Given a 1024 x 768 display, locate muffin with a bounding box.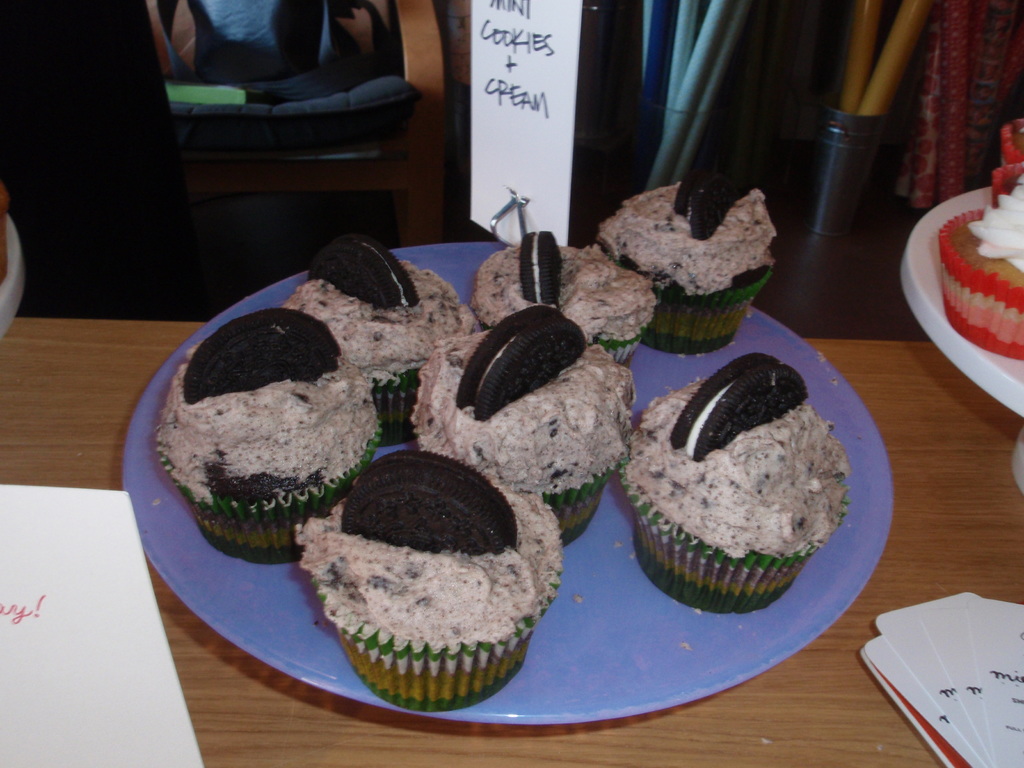
Located: [left=157, top=304, right=378, bottom=563].
